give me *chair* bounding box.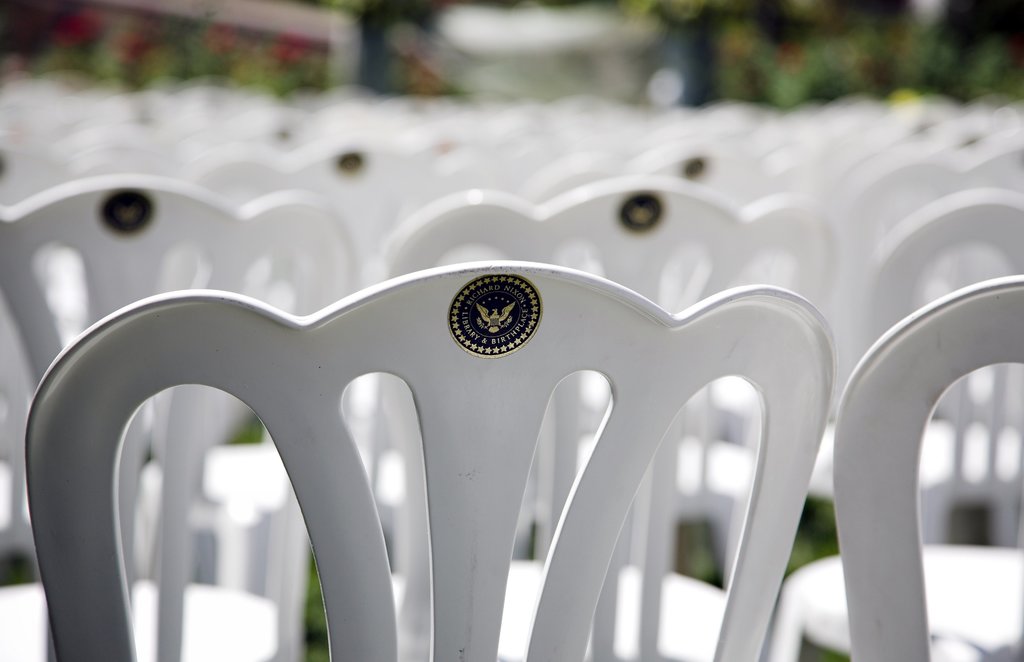
[774,190,1023,661].
